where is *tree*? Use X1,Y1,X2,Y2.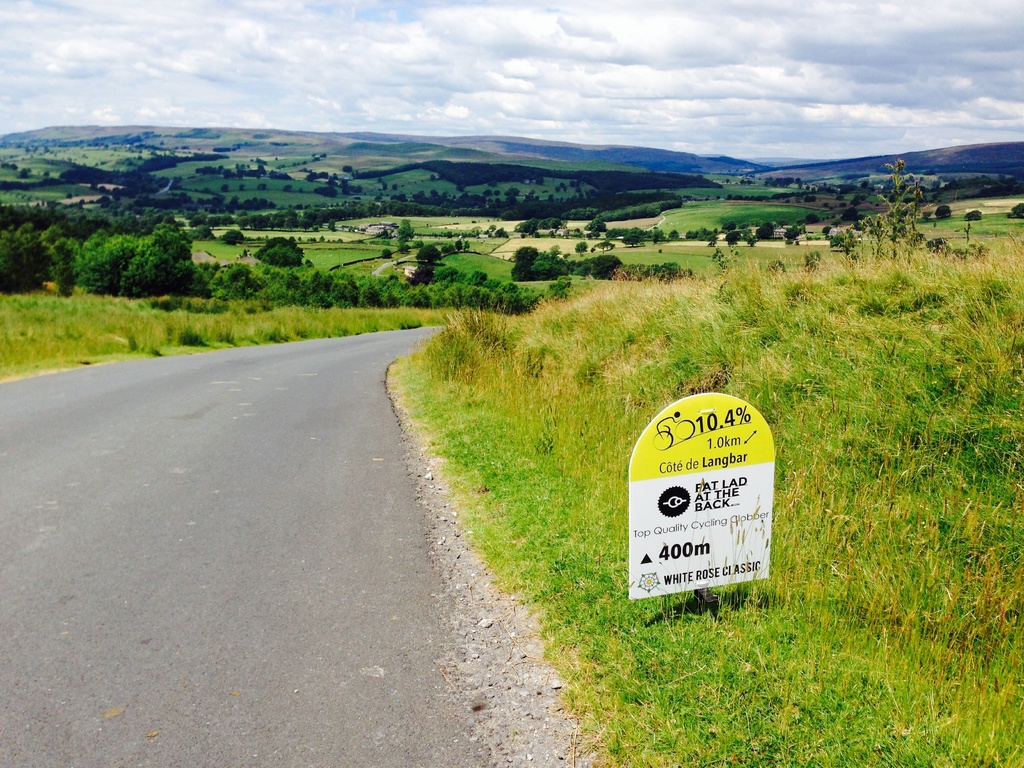
374,193,382,205.
